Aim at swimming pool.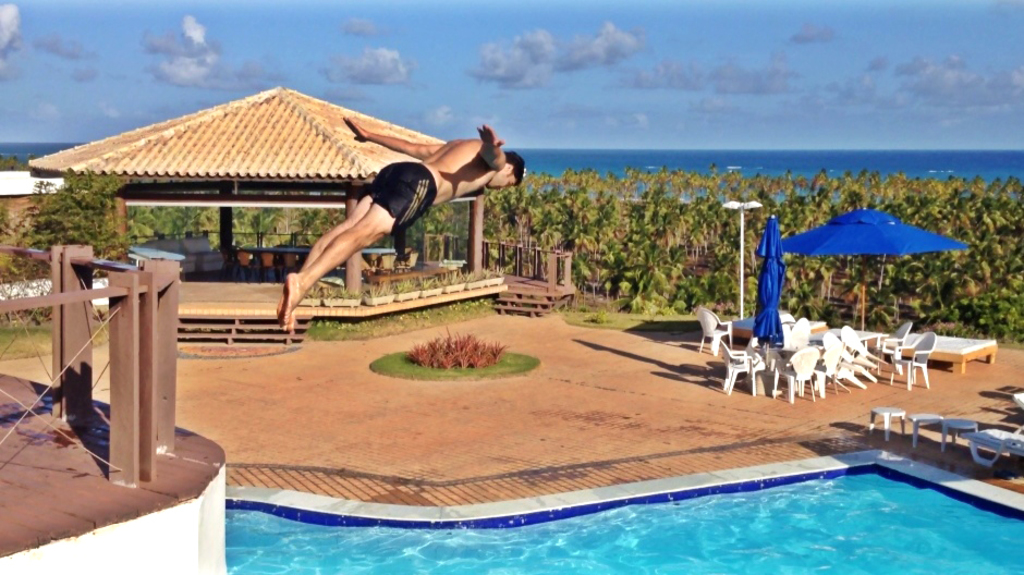
Aimed at region(272, 432, 990, 572).
